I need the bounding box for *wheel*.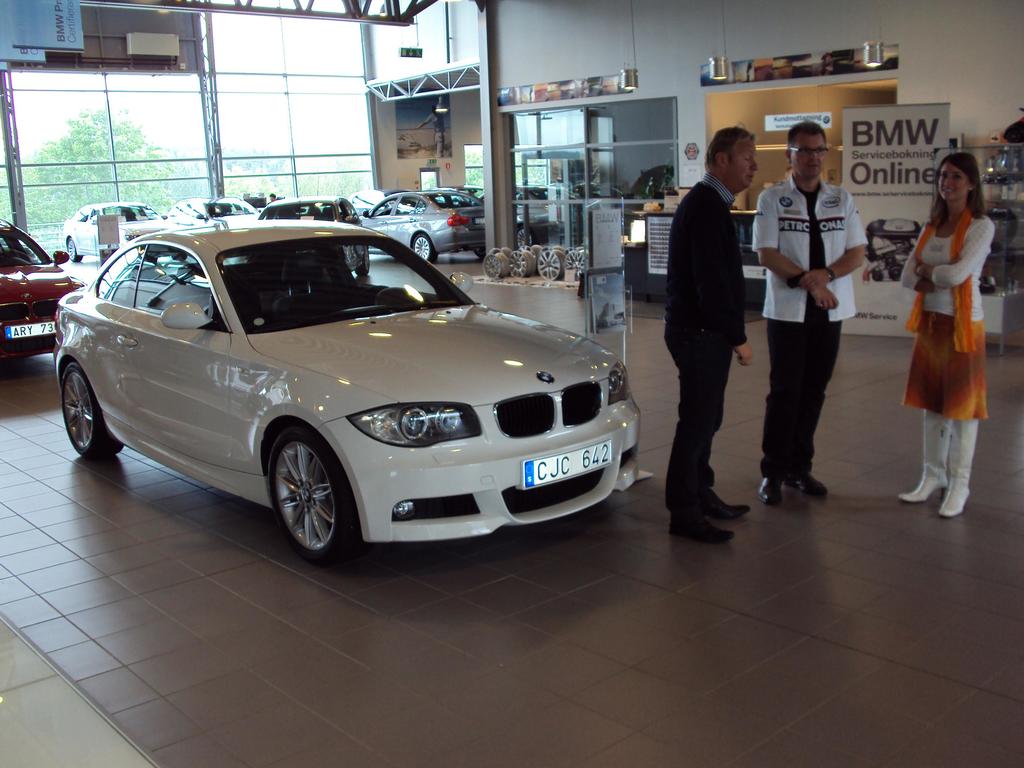
Here it is: rect(515, 224, 535, 250).
